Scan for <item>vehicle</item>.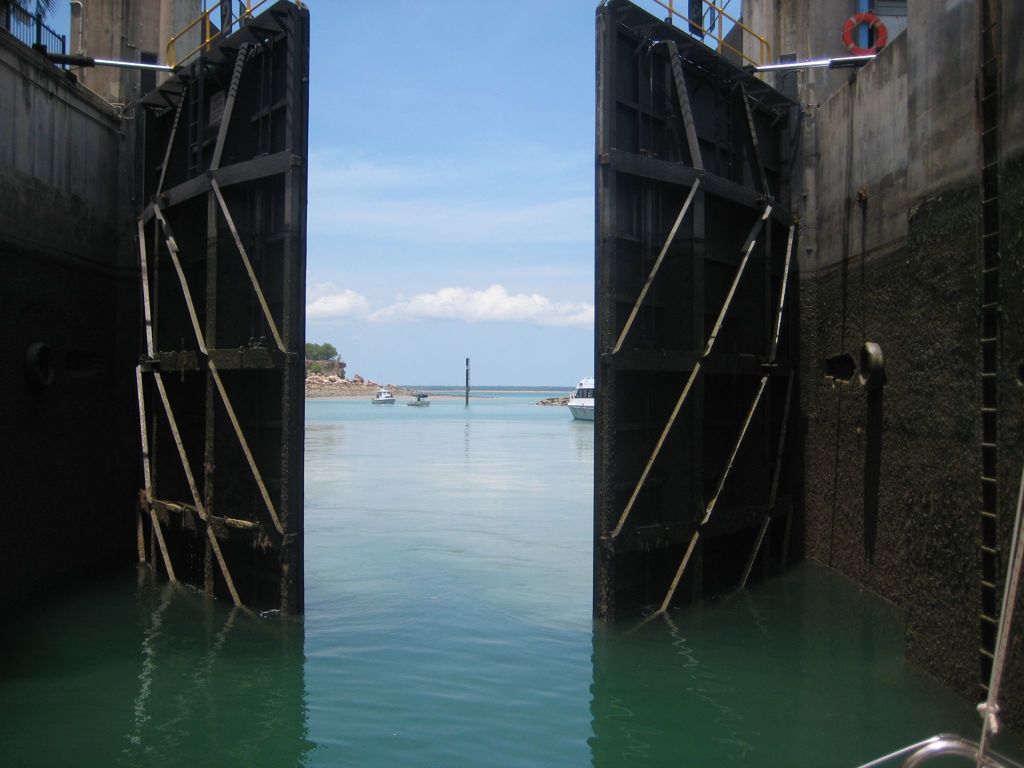
Scan result: <box>368,384,398,408</box>.
